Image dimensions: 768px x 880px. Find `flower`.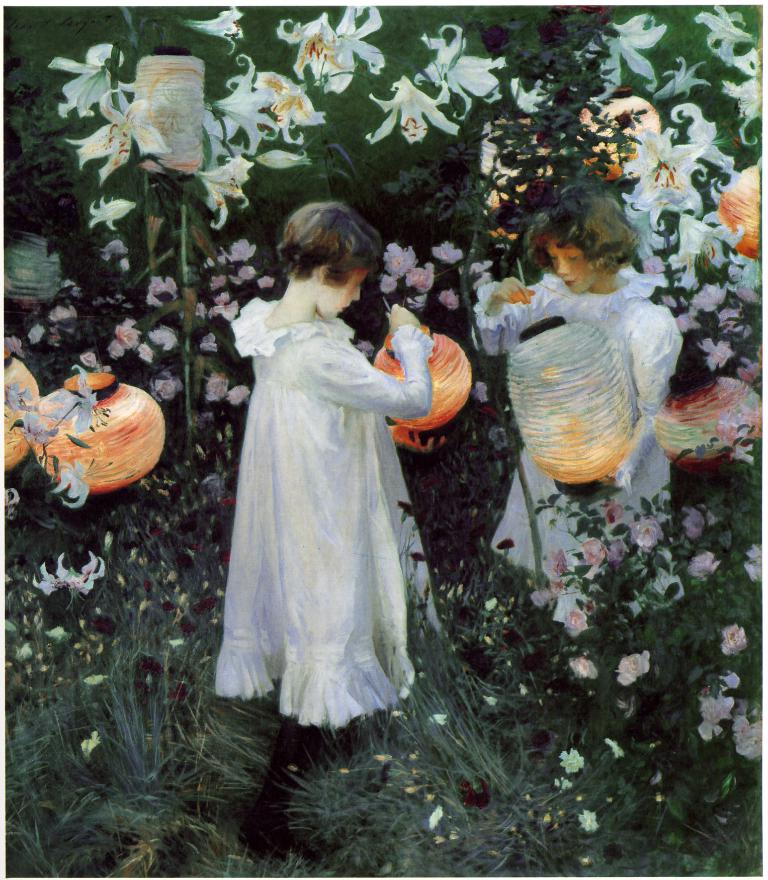
region(195, 154, 253, 229).
